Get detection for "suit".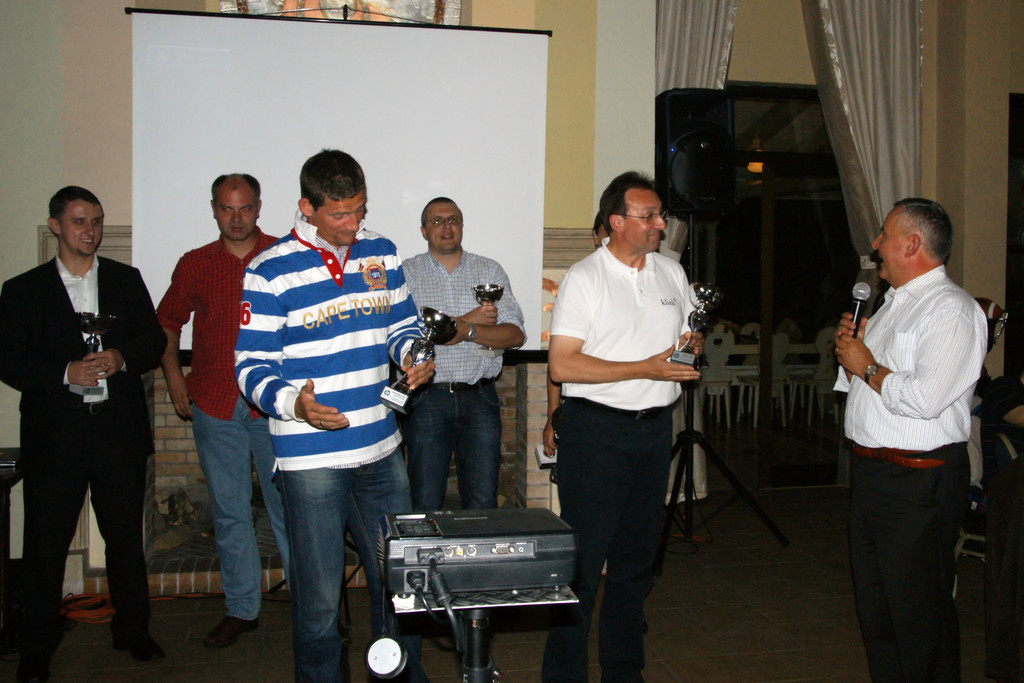
Detection: x1=0 y1=251 x2=169 y2=641.
